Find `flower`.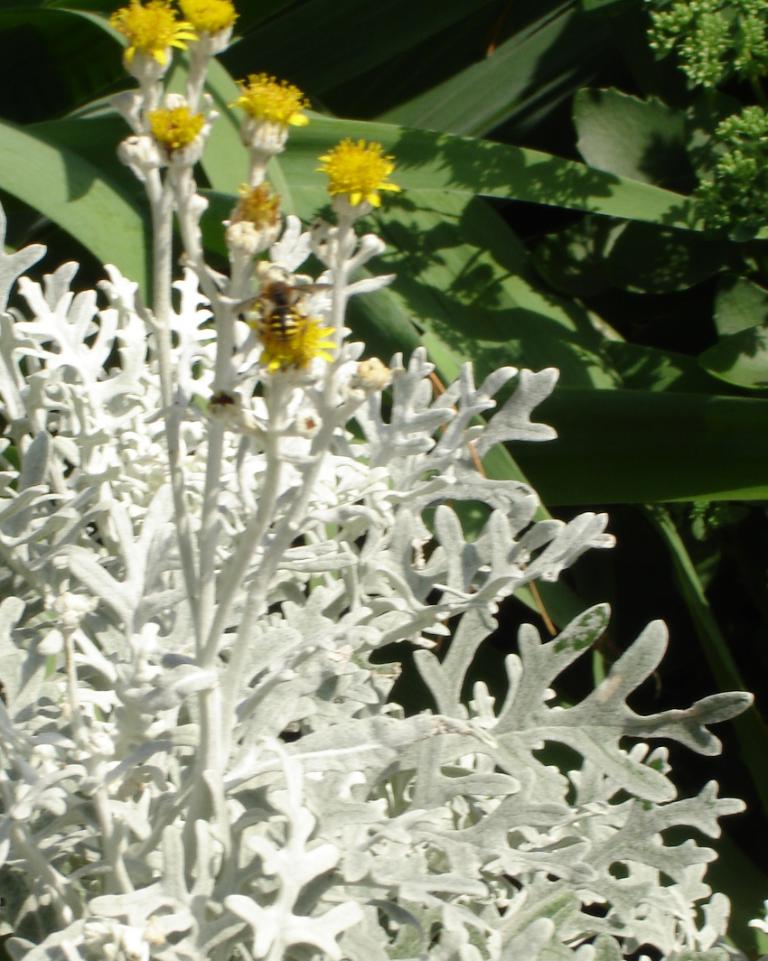
[x1=310, y1=109, x2=402, y2=195].
